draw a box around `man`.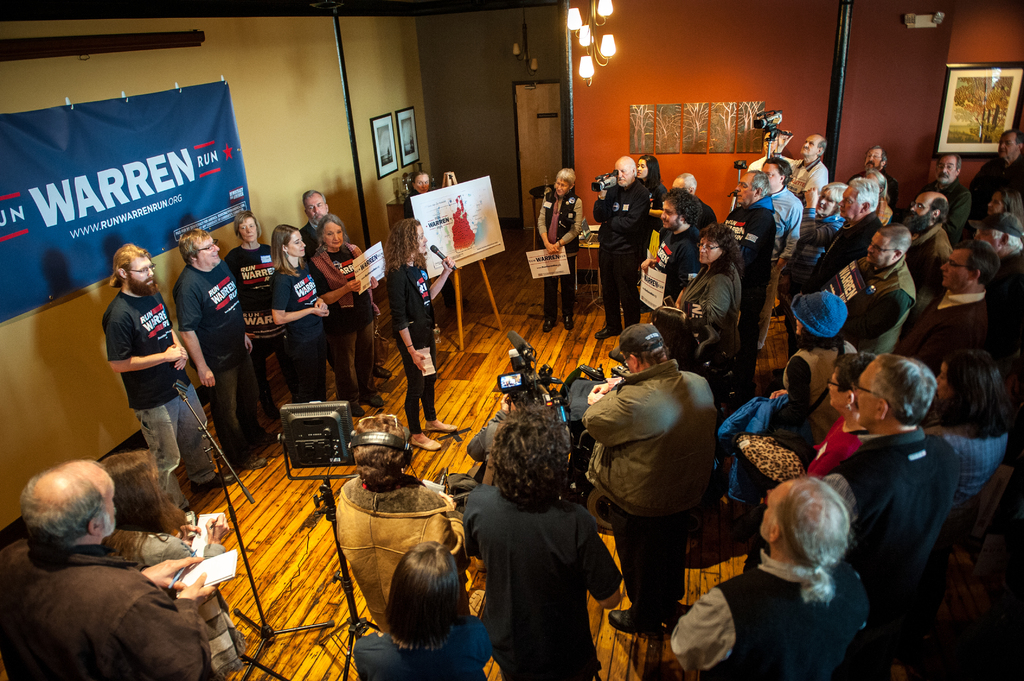
<region>582, 317, 713, 632</region>.
